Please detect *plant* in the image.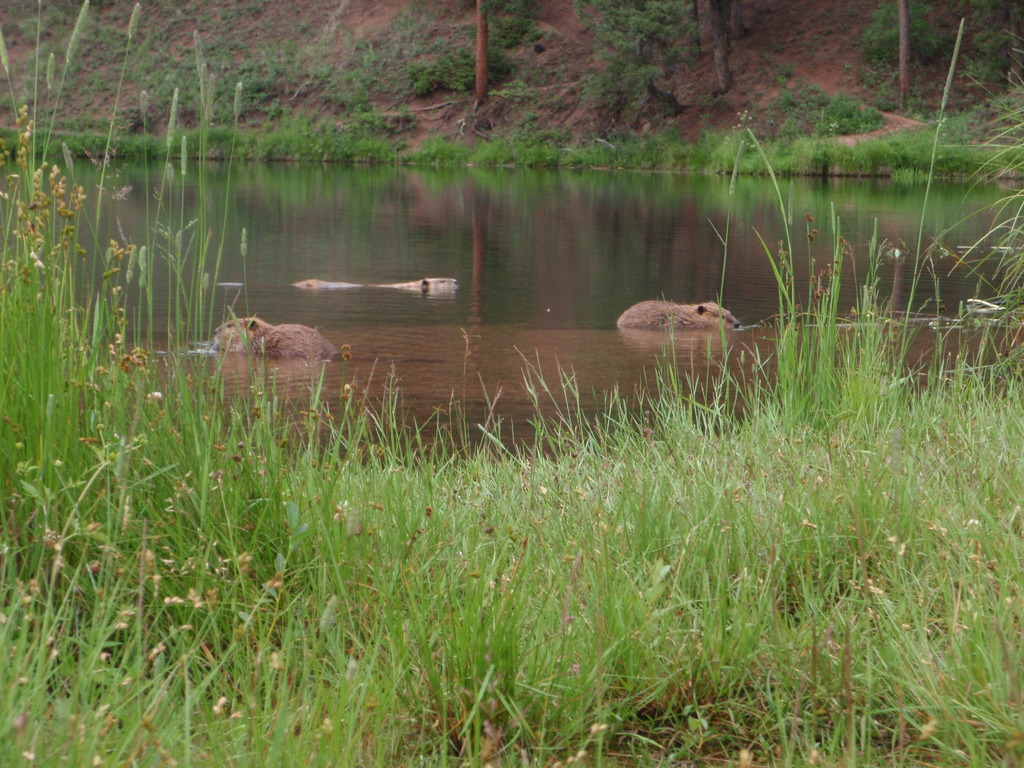
bbox(915, 102, 1017, 183).
